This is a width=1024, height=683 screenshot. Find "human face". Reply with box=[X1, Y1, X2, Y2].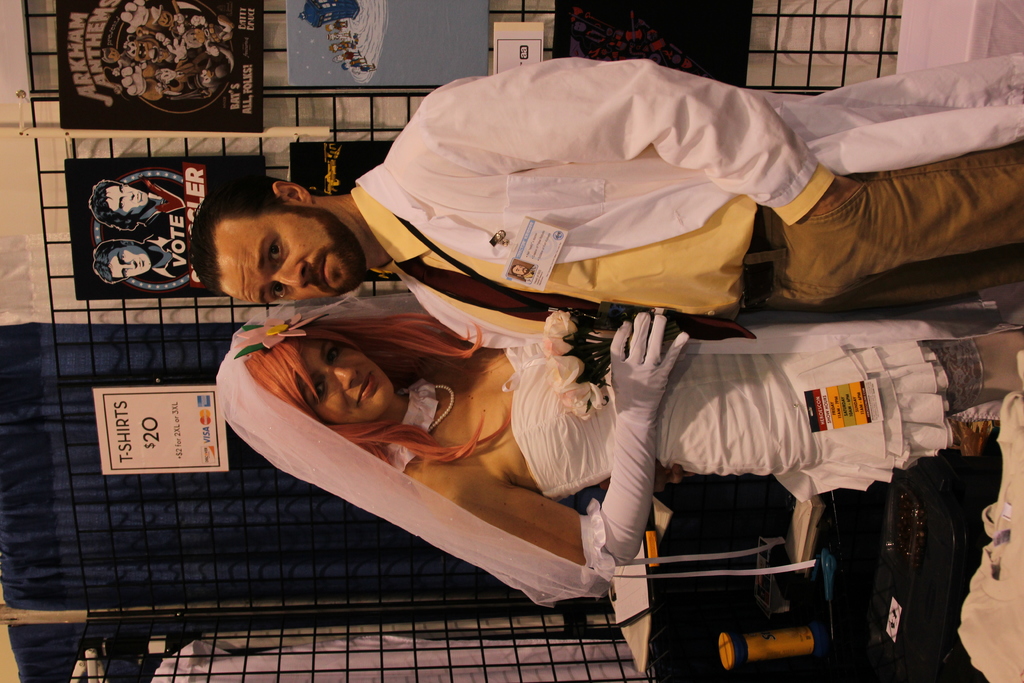
box=[220, 212, 362, 307].
